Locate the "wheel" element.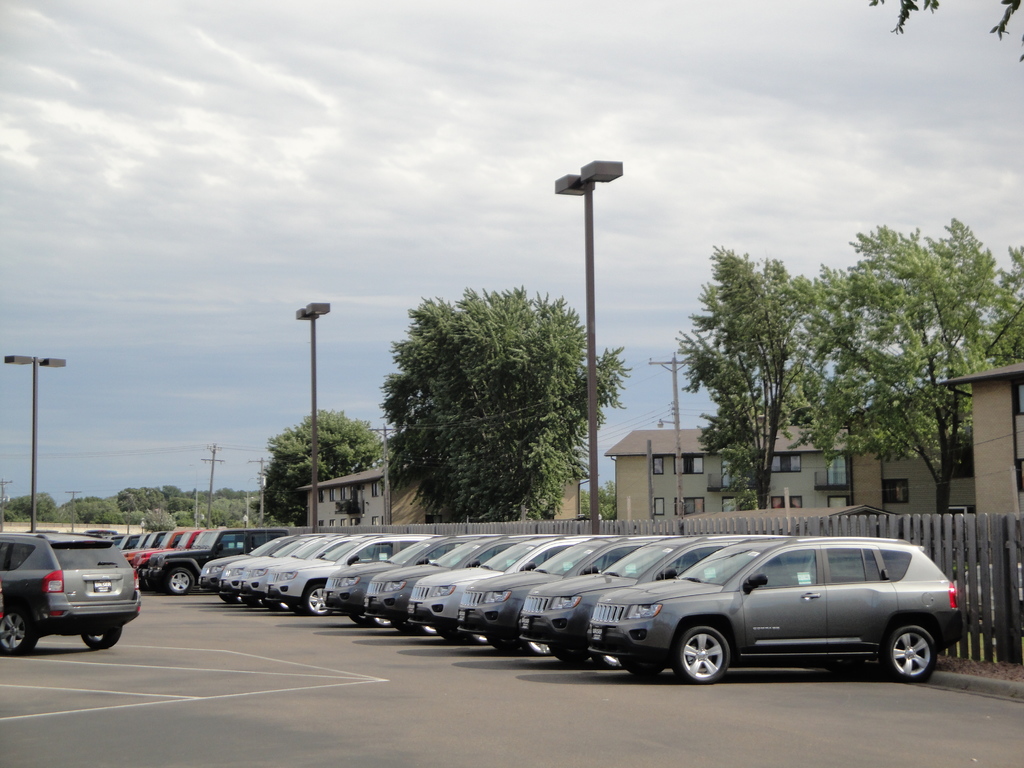
Element bbox: detection(890, 627, 938, 685).
